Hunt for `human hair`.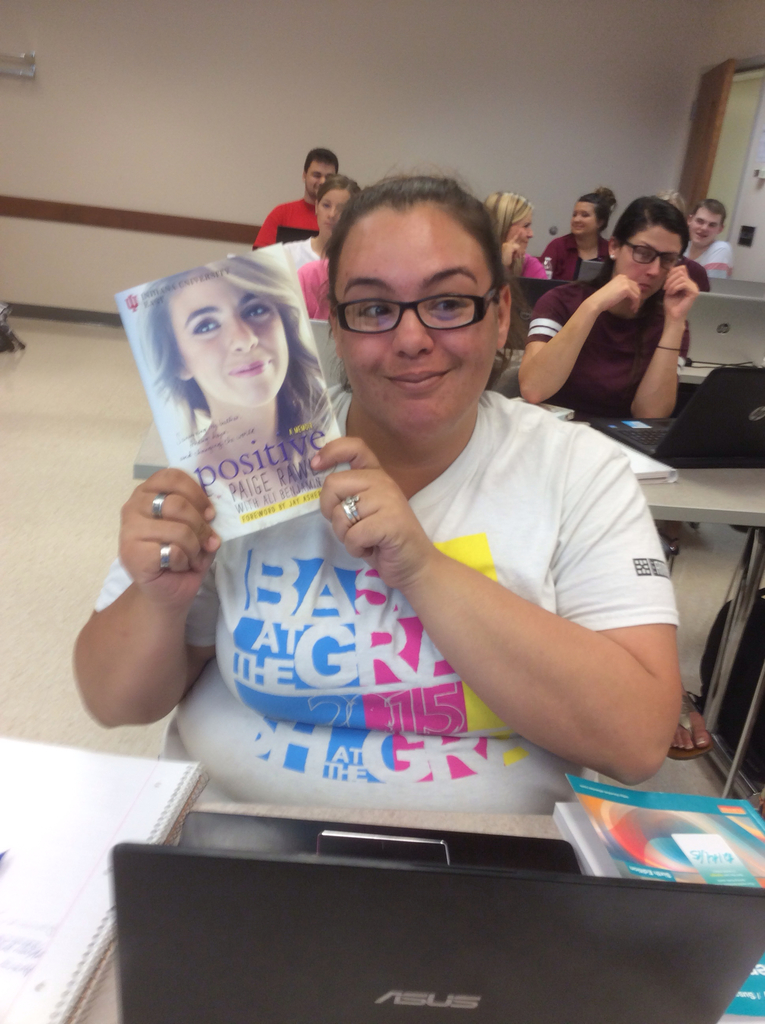
Hunted down at 693 196 730 226.
